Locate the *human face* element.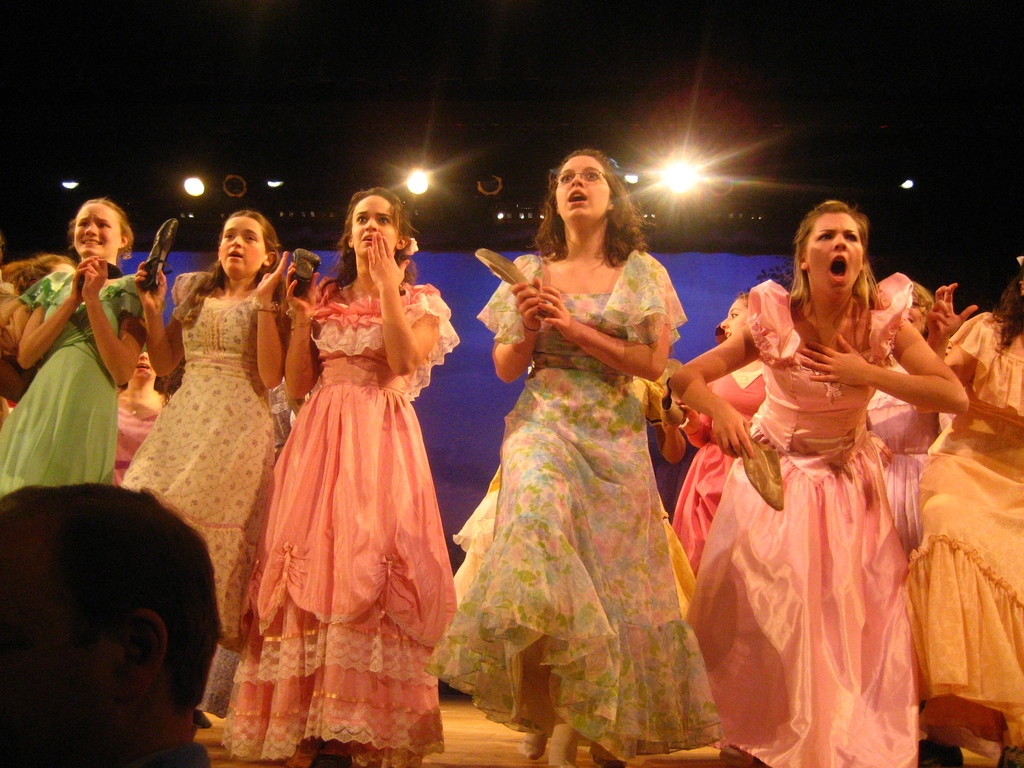
Element bbox: locate(805, 213, 861, 295).
